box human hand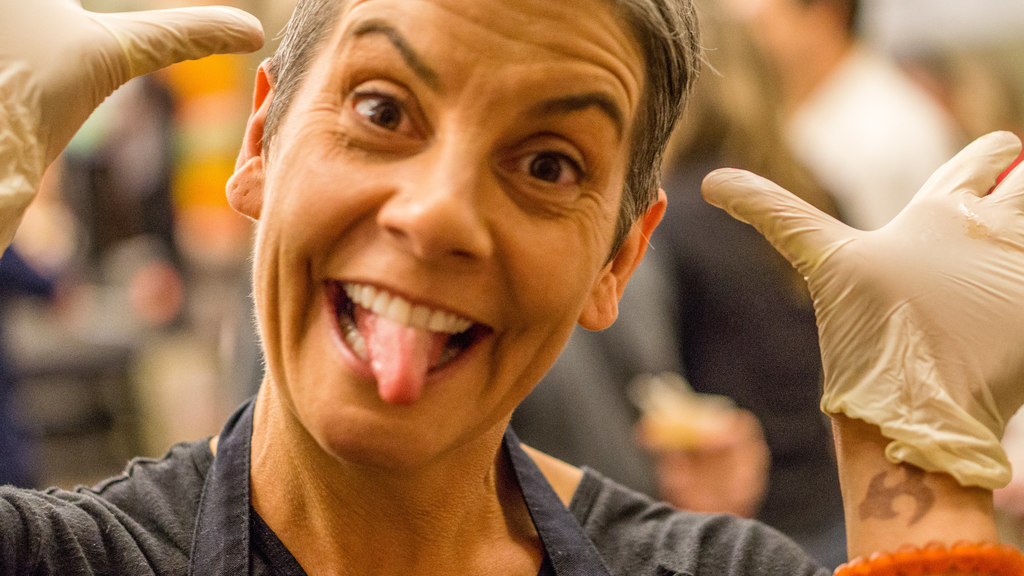
698:127:1023:447
